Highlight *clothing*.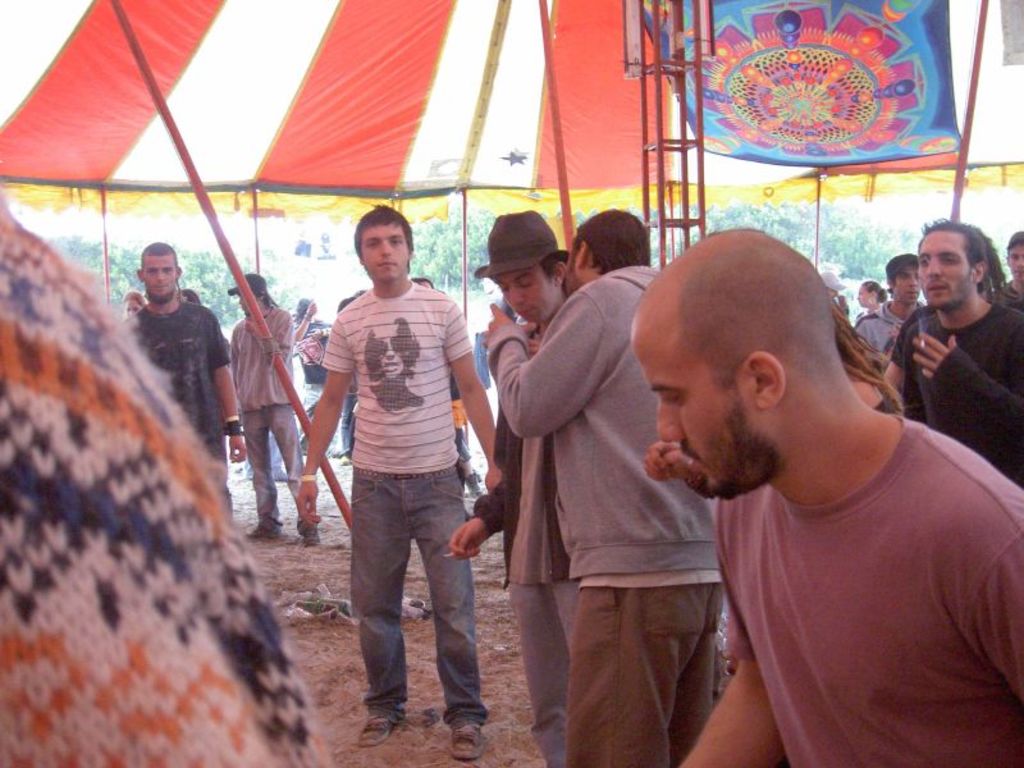
Highlighted region: (left=893, top=301, right=1023, bottom=486).
